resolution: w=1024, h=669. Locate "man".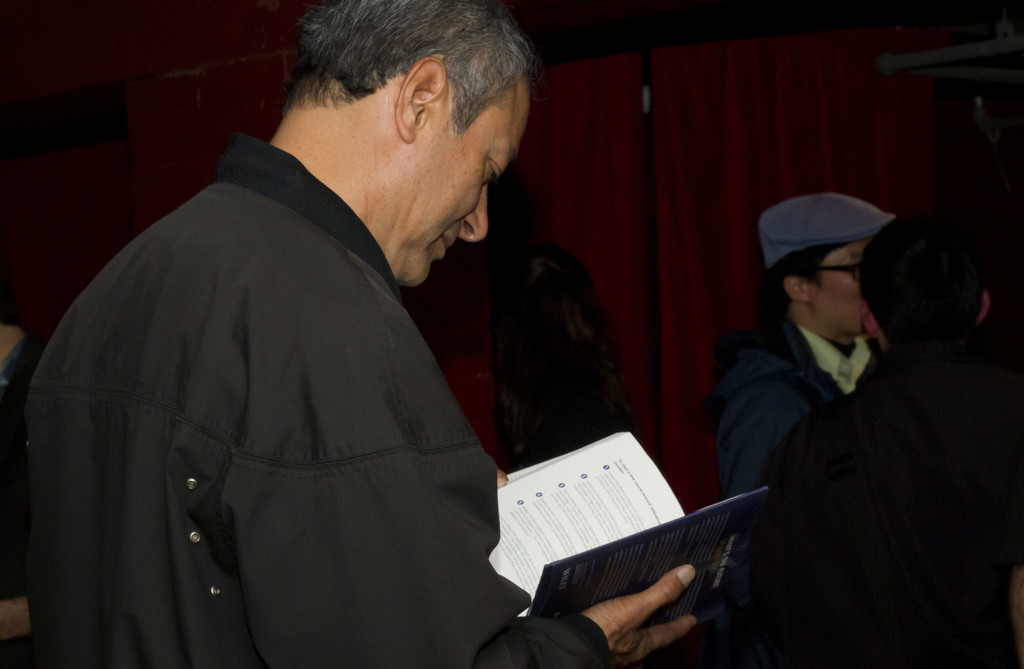
705,203,1023,668.
